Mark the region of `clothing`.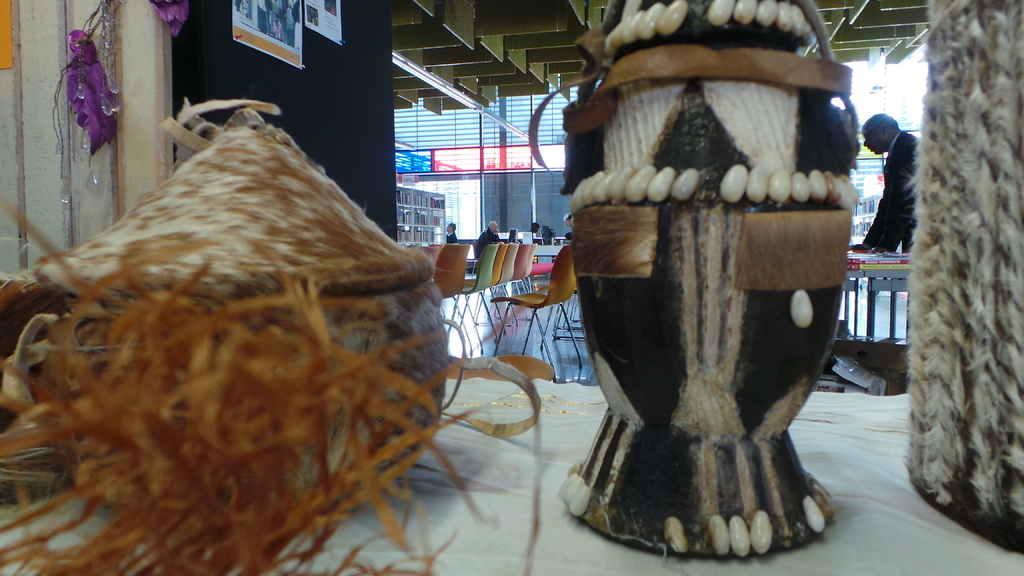
Region: select_region(474, 225, 502, 259).
